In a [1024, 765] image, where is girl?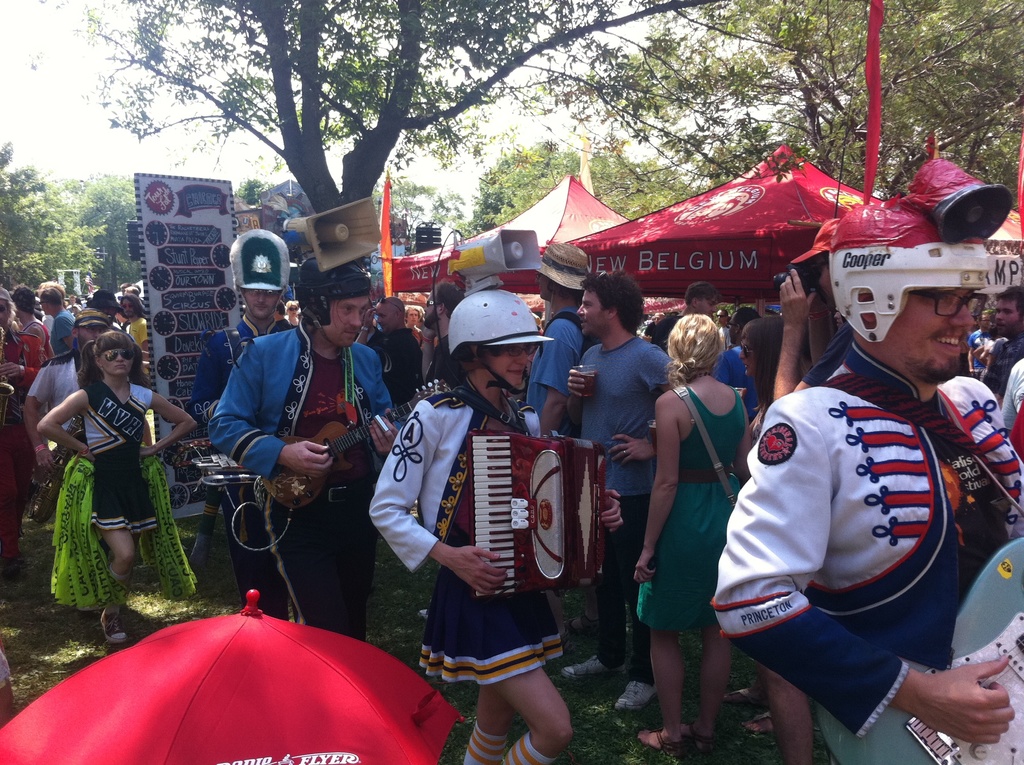
x1=37, y1=331, x2=198, y2=645.
